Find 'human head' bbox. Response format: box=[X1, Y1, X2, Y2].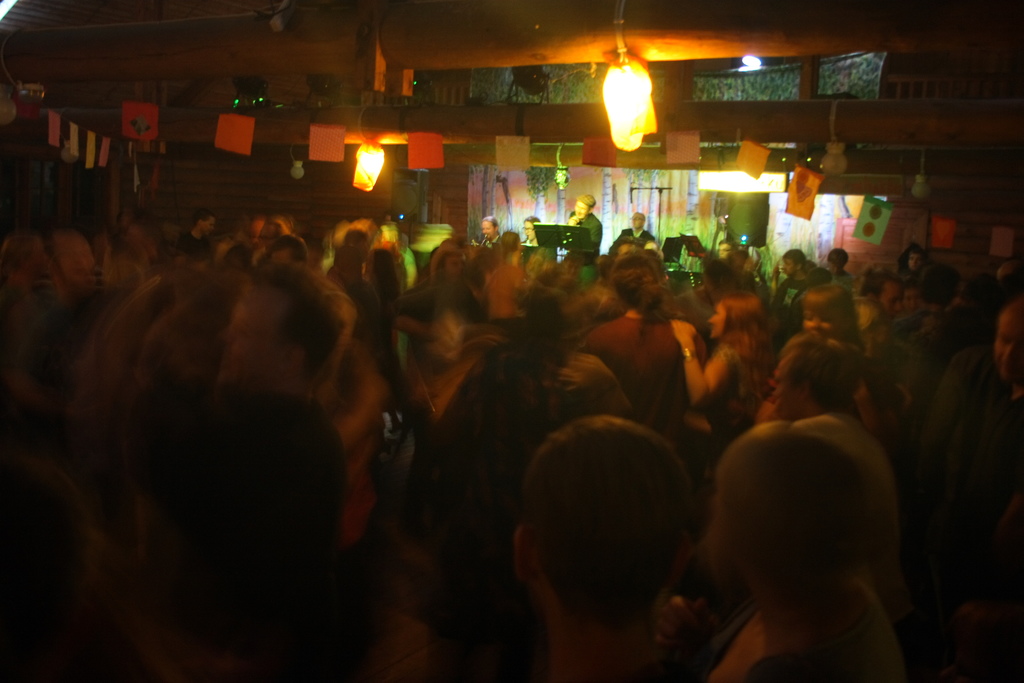
box=[195, 211, 217, 238].
